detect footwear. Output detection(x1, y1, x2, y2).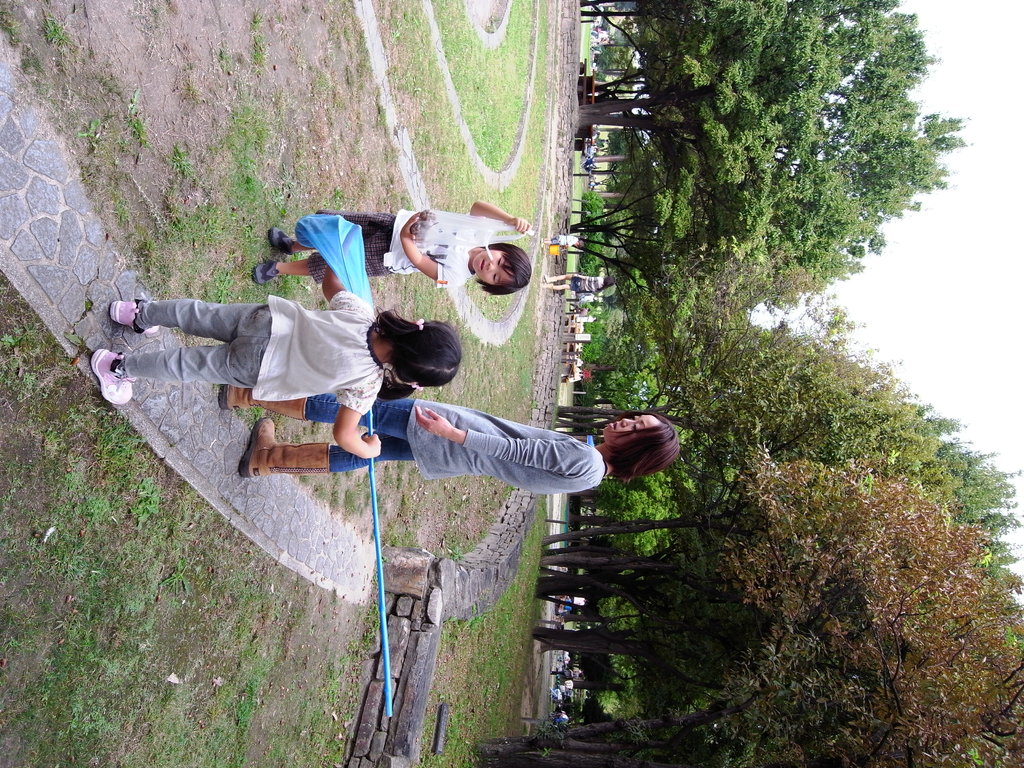
detection(253, 260, 280, 283).
